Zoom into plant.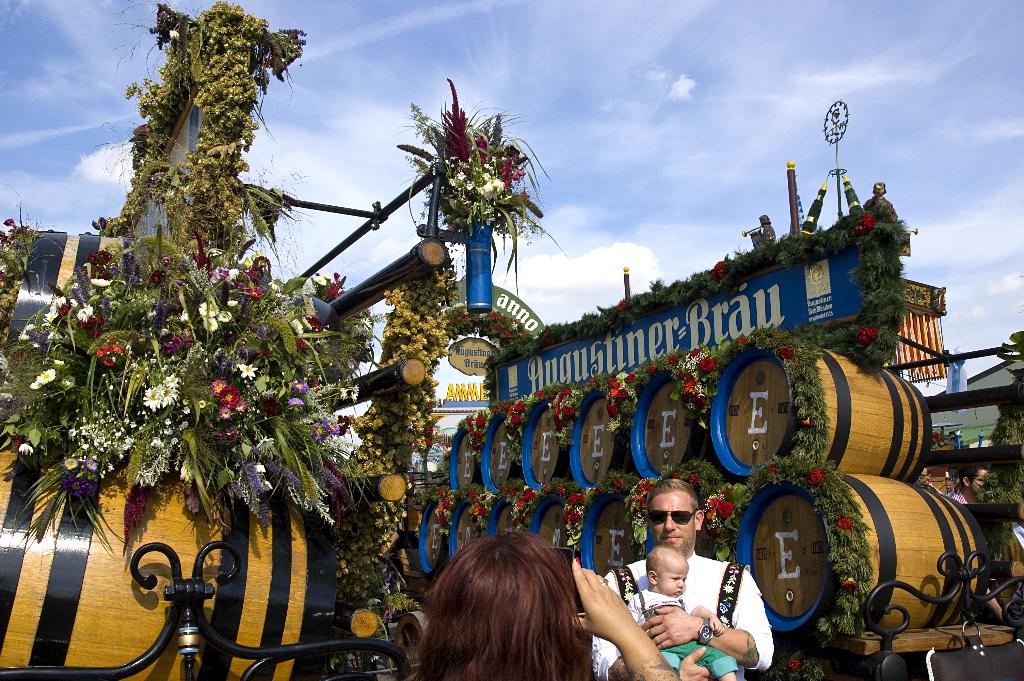
Zoom target: x1=403, y1=72, x2=567, y2=303.
